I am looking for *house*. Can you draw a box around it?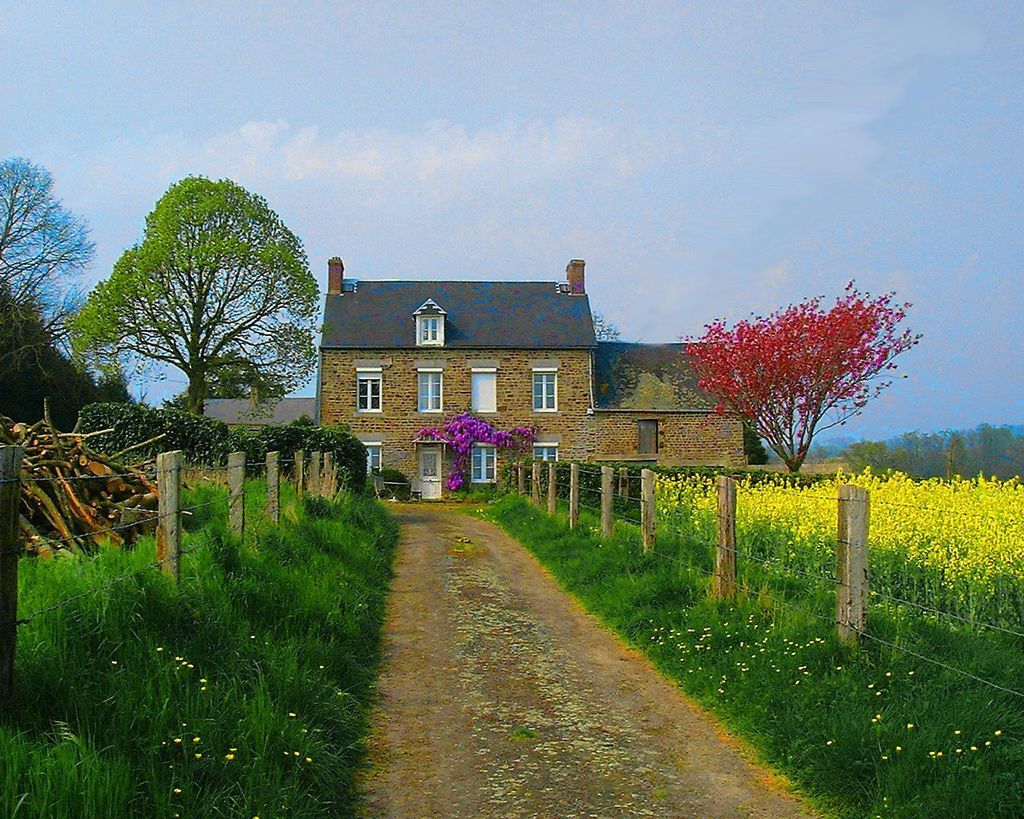
Sure, the bounding box is crop(320, 249, 766, 521).
